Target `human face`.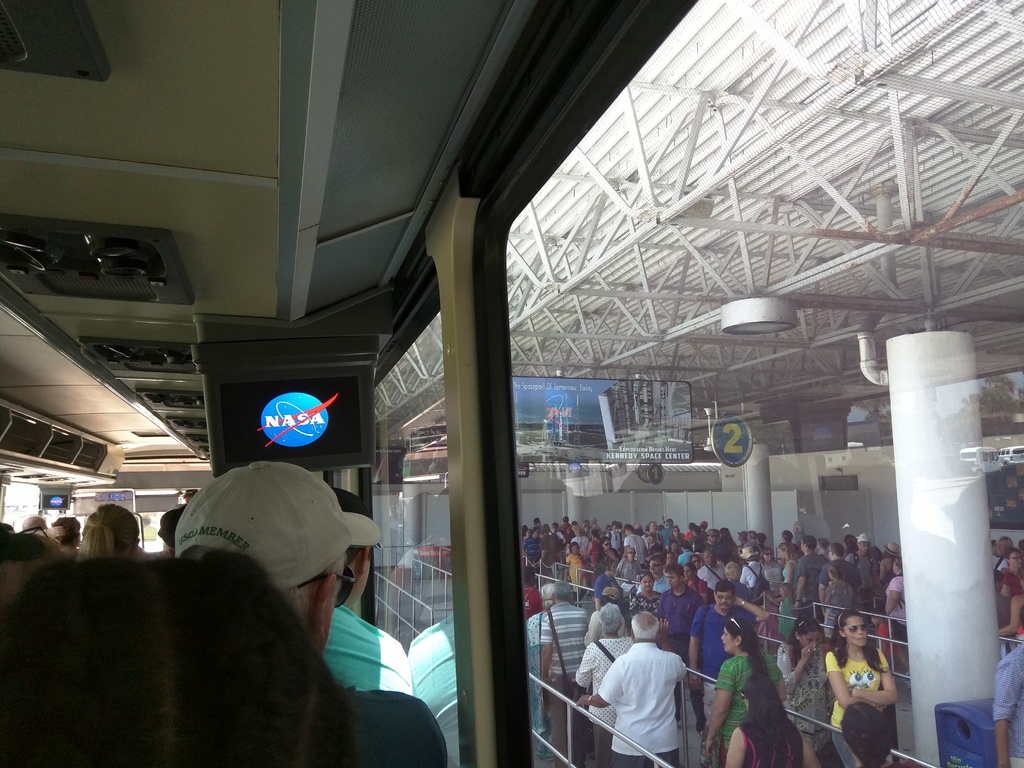
Target region: <box>764,548,772,561</box>.
